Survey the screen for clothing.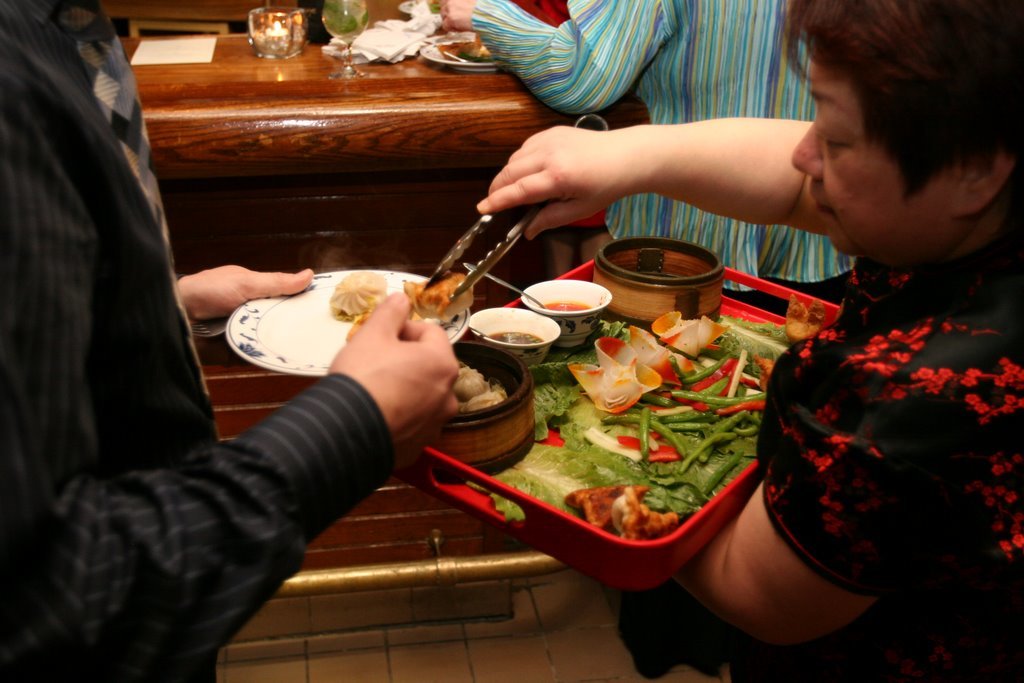
Survey found: 749/227/1002/645.
